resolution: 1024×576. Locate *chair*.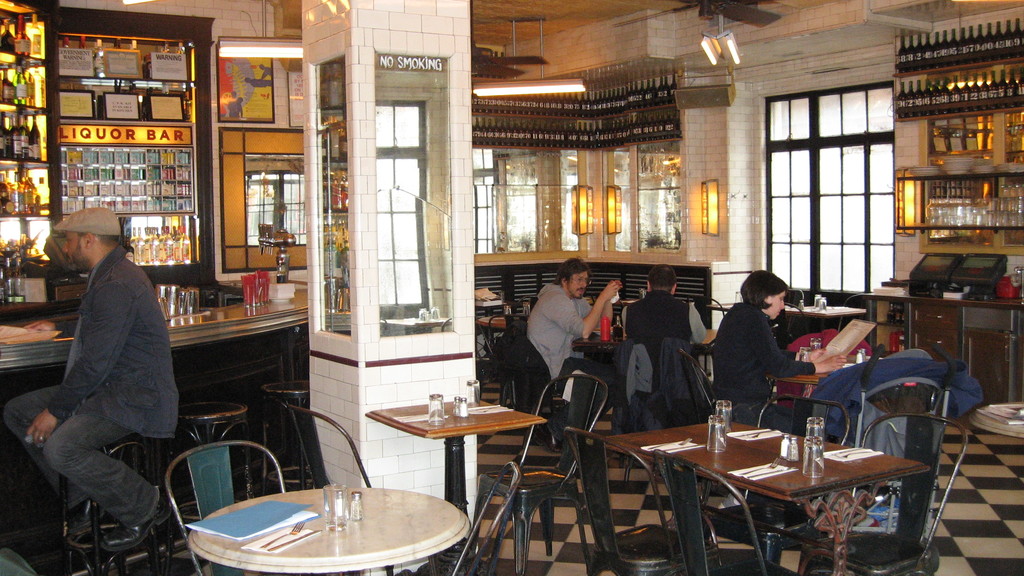
[803,408,970,575].
